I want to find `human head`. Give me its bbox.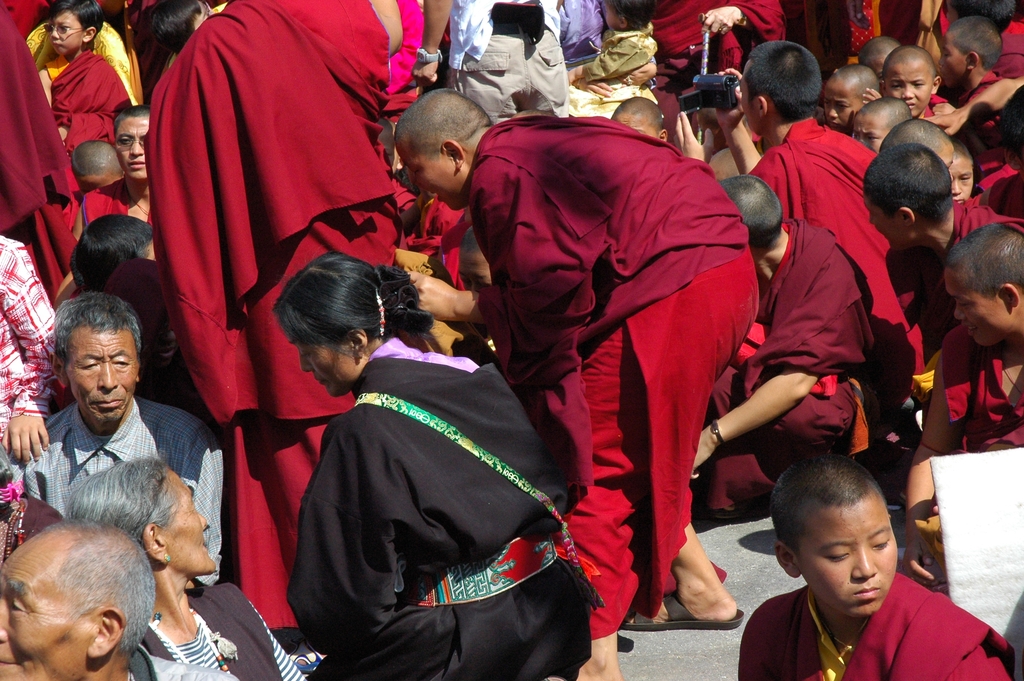
x1=770, y1=459, x2=897, y2=614.
